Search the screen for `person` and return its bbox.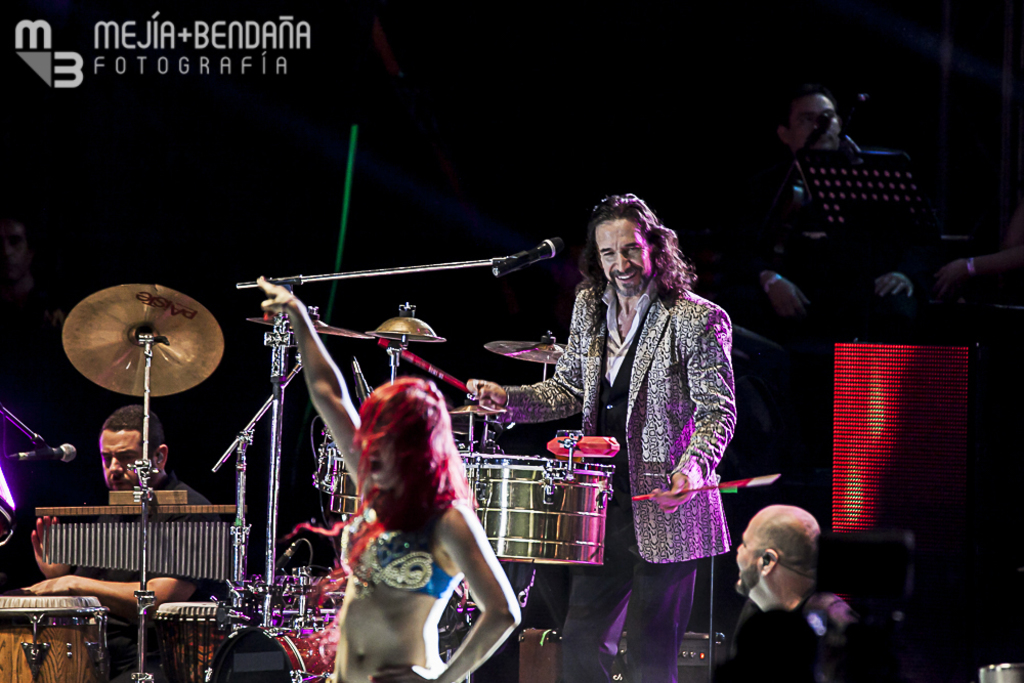
Found: <box>722,511,841,682</box>.
